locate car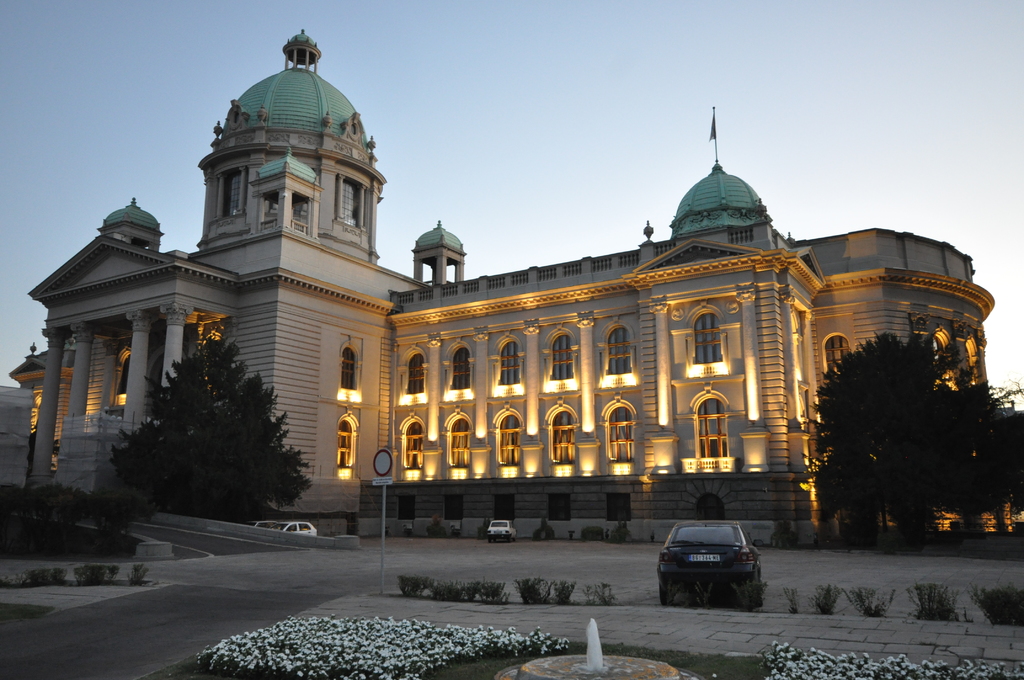
BBox(268, 520, 316, 535)
